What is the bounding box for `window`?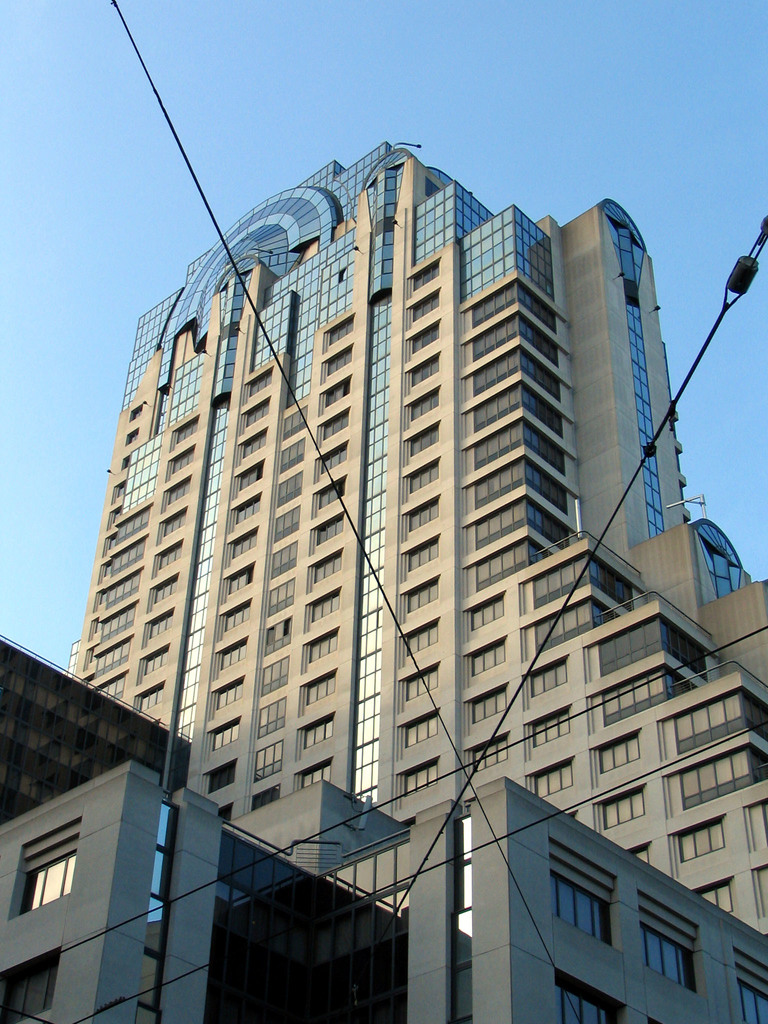
247 399 269 427.
